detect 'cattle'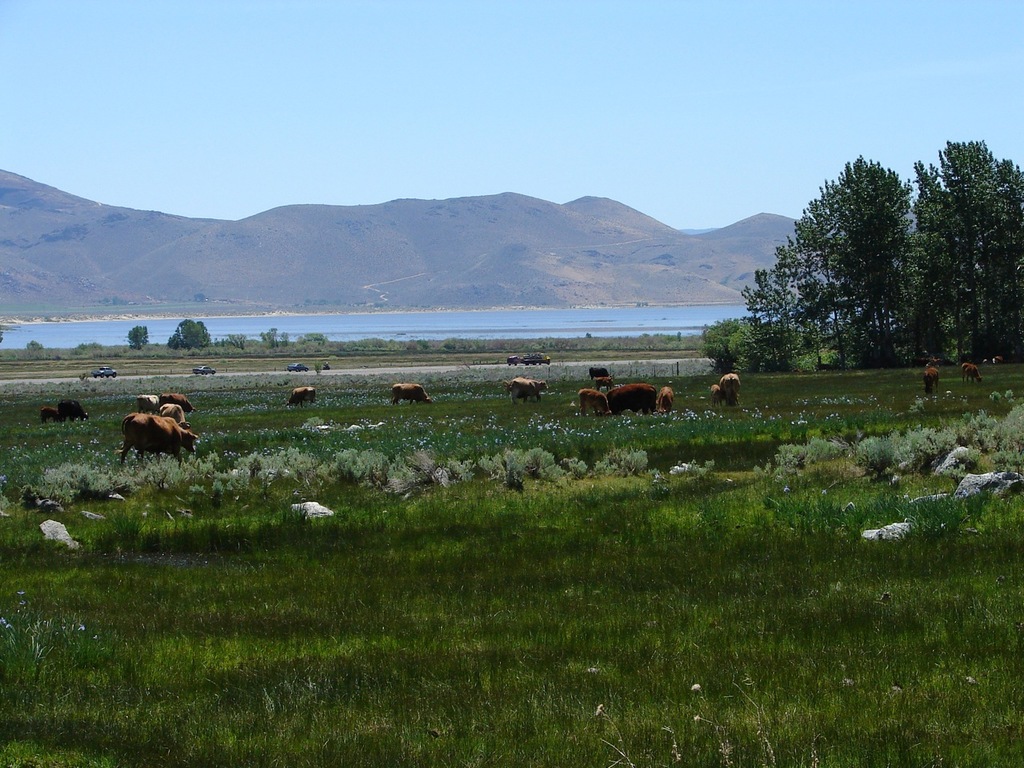
box=[593, 375, 616, 390]
